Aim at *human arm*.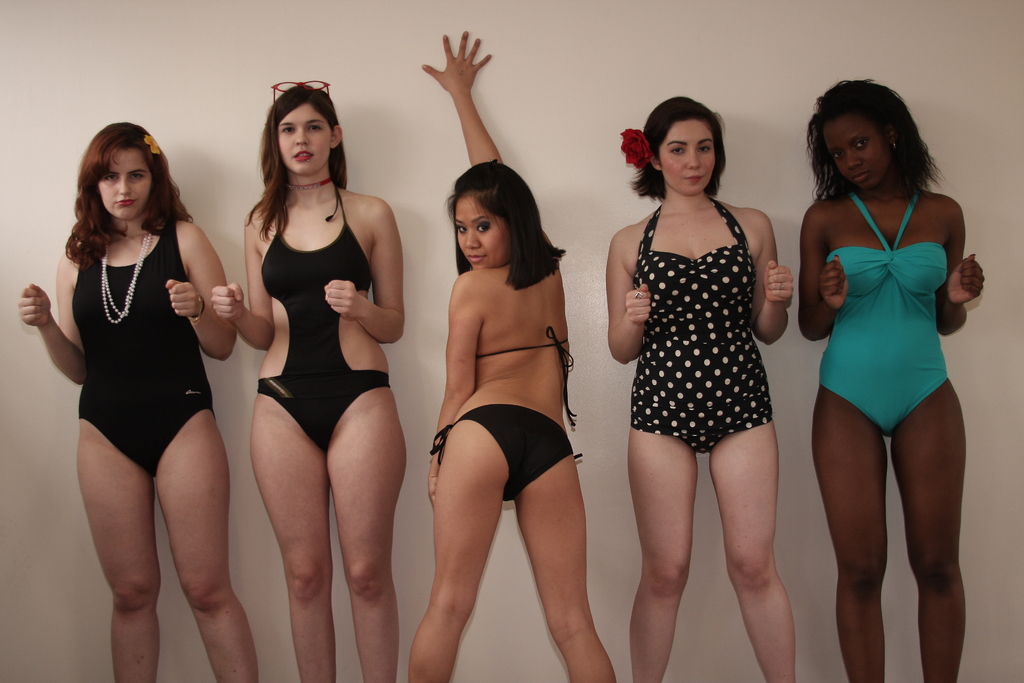
Aimed at (left=428, top=272, right=481, bottom=504).
